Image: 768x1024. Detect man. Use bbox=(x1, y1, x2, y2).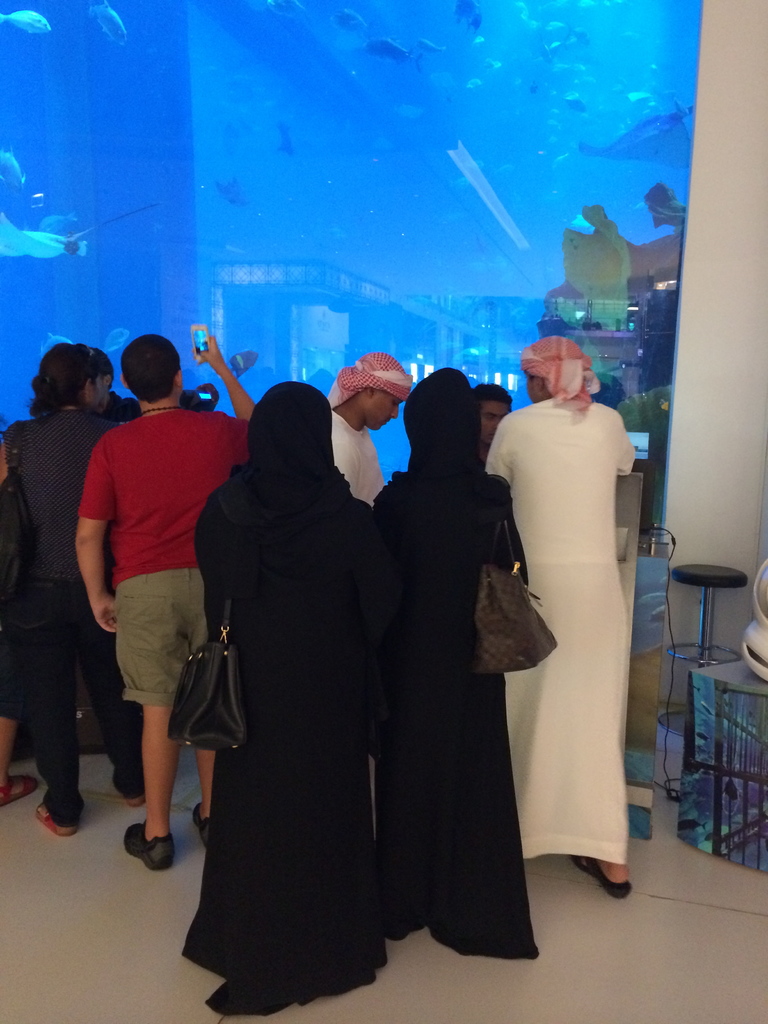
bbox=(484, 337, 632, 884).
